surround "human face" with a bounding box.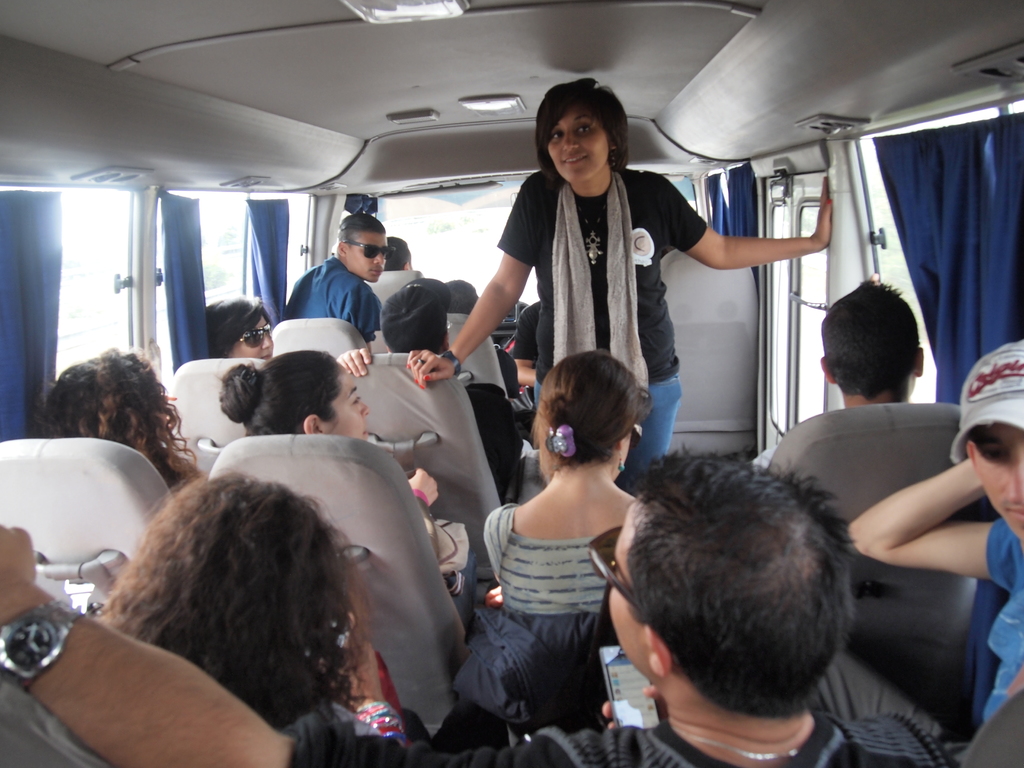
bbox=[580, 493, 643, 667].
